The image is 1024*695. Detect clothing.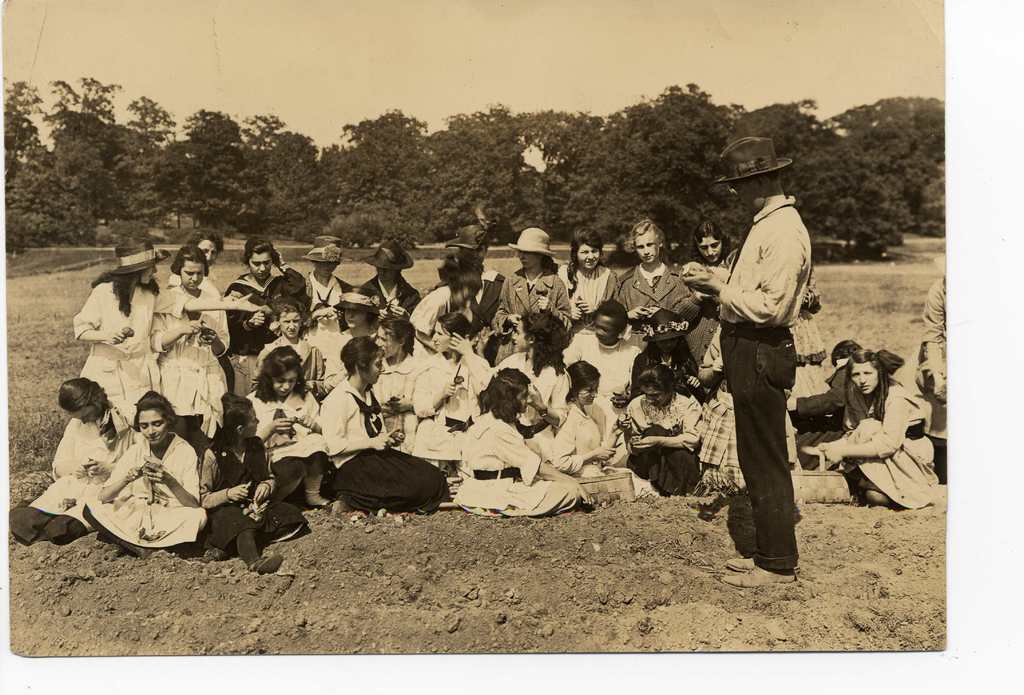
Detection: x1=566, y1=332, x2=630, y2=420.
